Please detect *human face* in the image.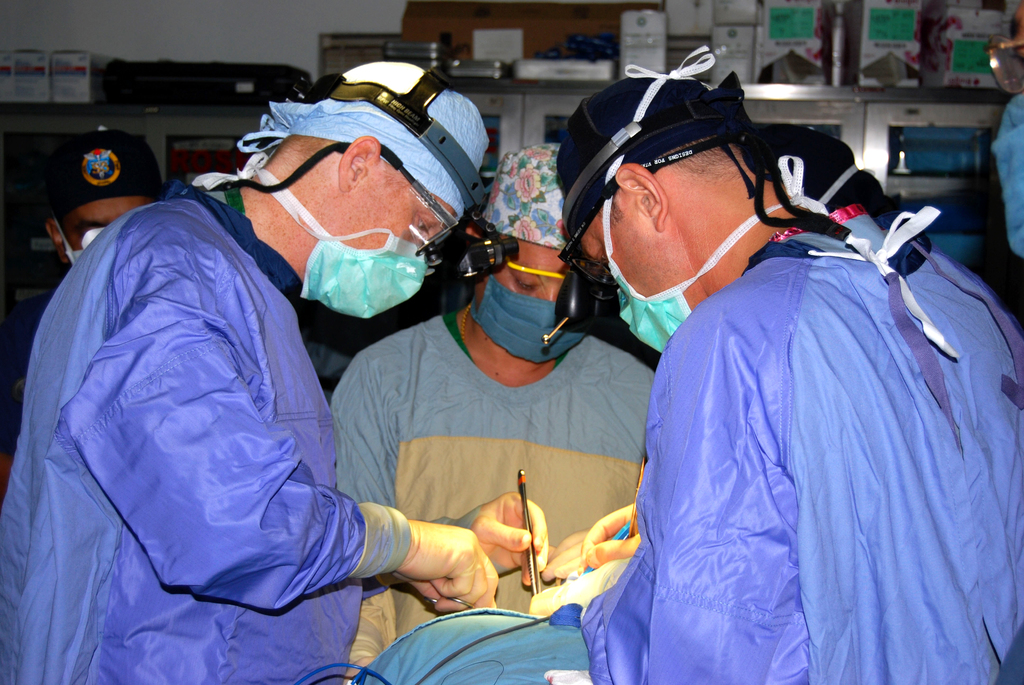
[463, 241, 610, 374].
